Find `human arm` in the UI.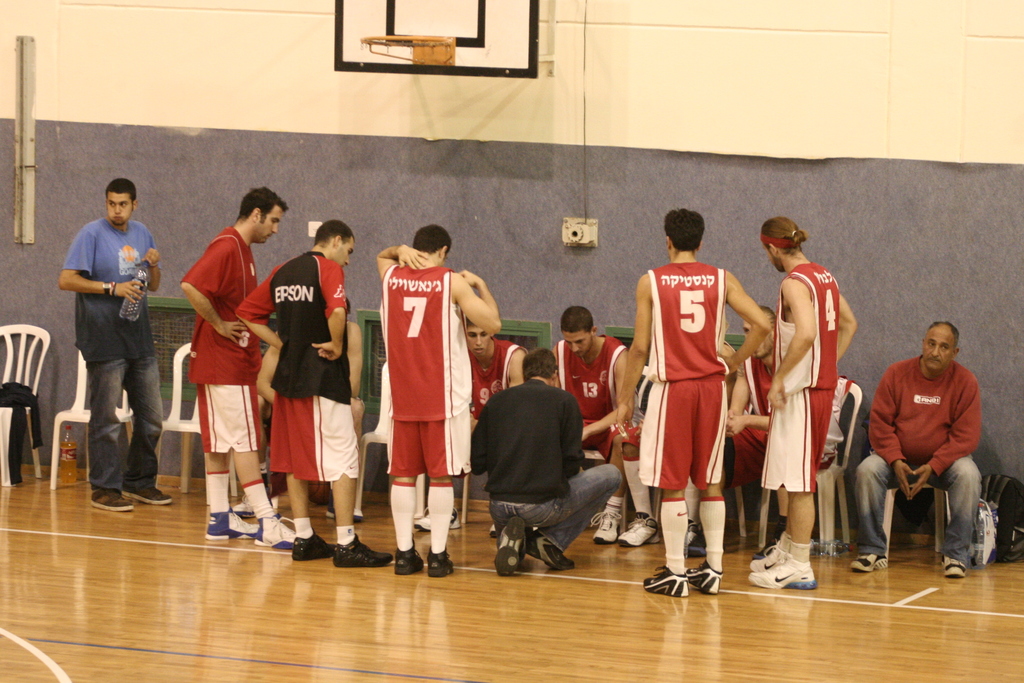
UI element at detection(314, 259, 351, 361).
